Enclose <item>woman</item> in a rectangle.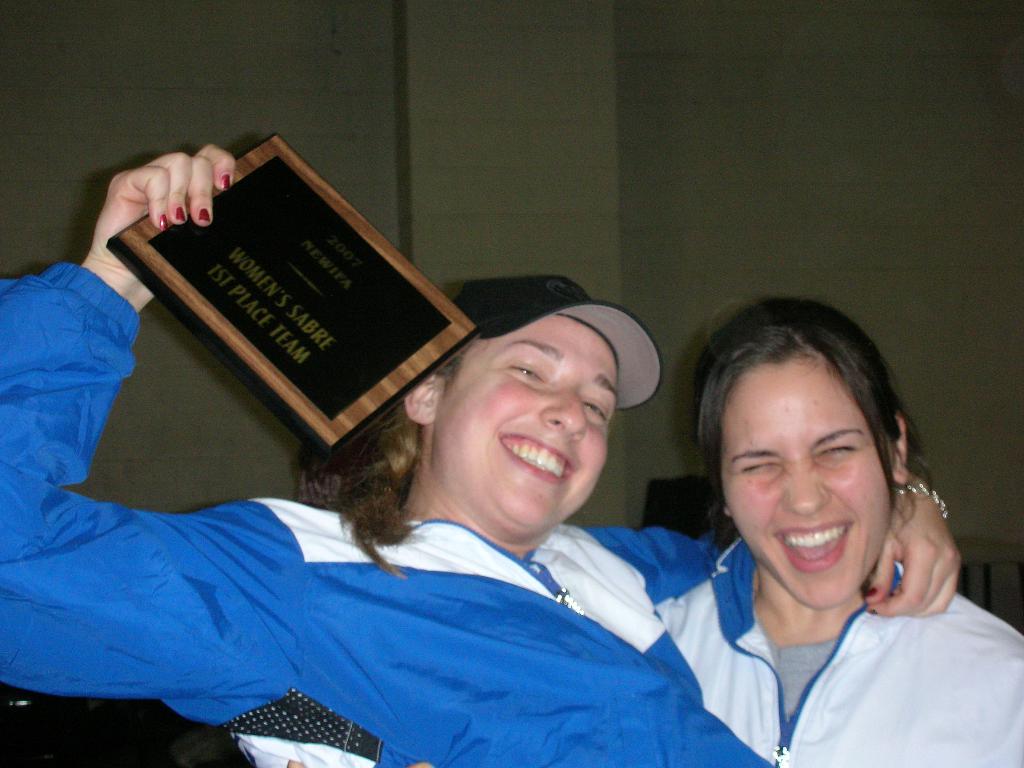
pyautogui.locateOnScreen(0, 140, 963, 767).
